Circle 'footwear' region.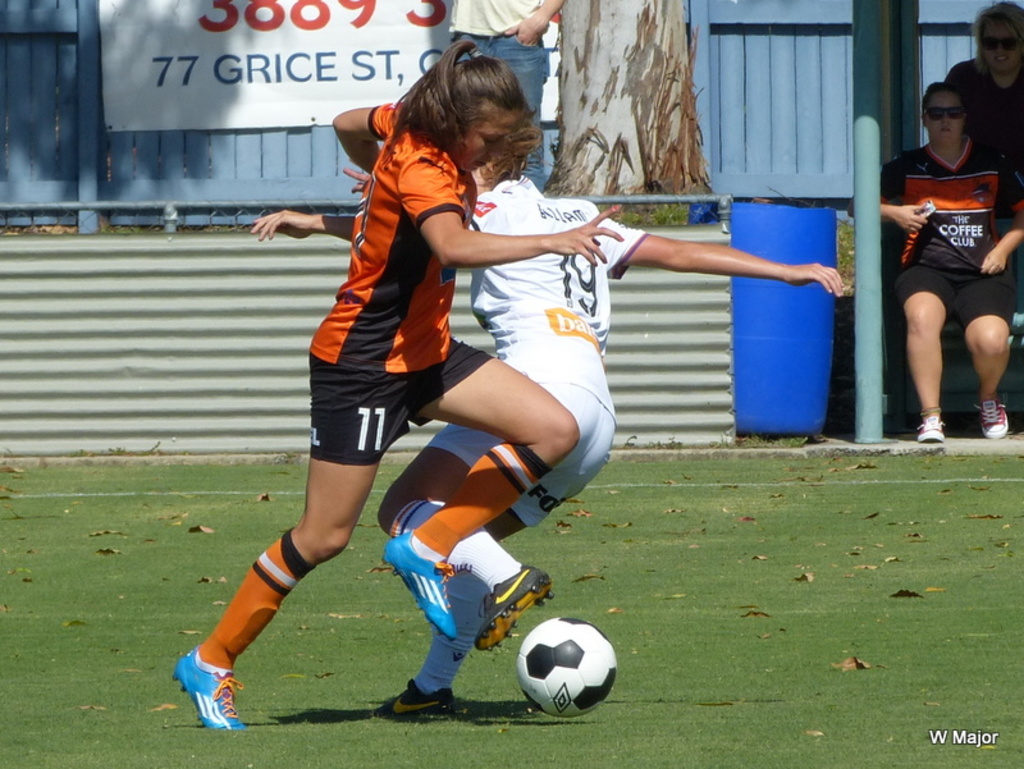
Region: (x1=378, y1=527, x2=461, y2=641).
